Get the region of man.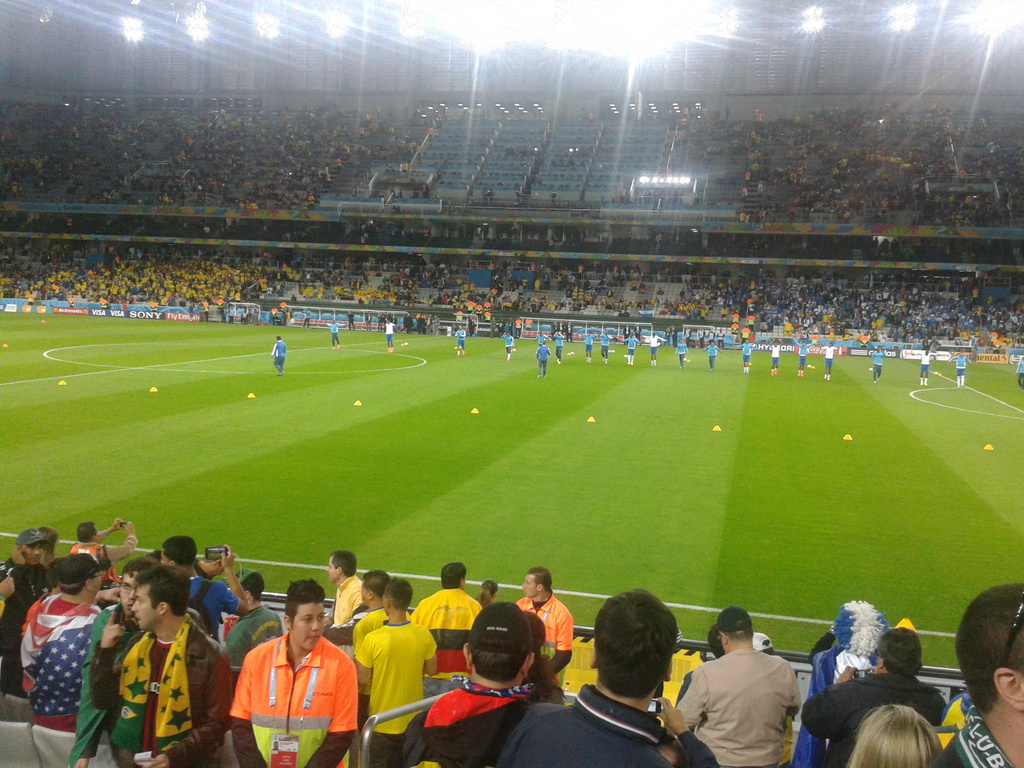
box(535, 340, 552, 378).
